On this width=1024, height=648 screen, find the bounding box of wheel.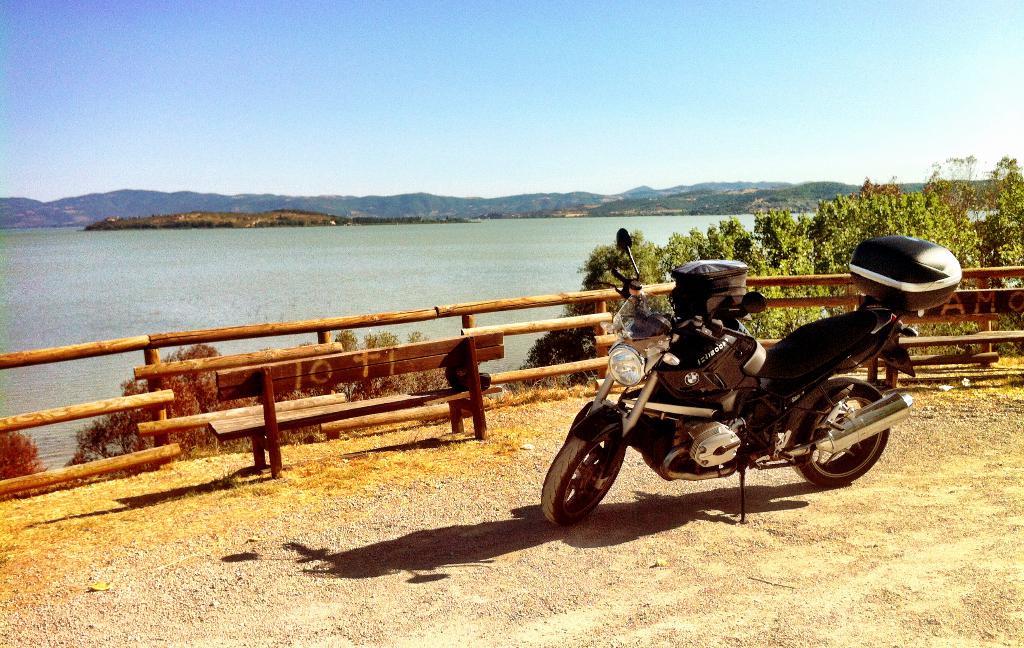
Bounding box: 785, 378, 890, 487.
